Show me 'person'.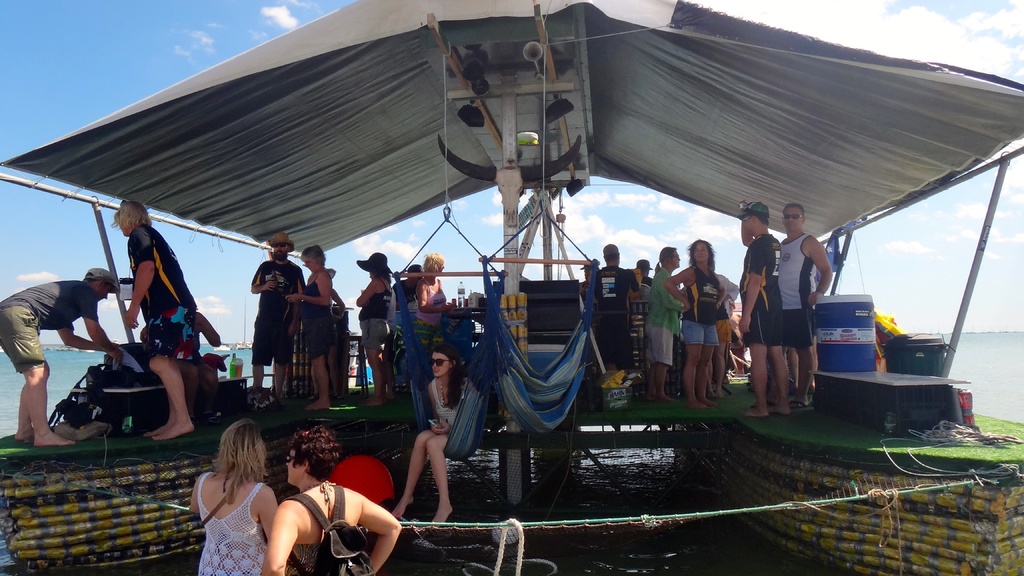
'person' is here: <bbox>120, 203, 211, 449</bbox>.
